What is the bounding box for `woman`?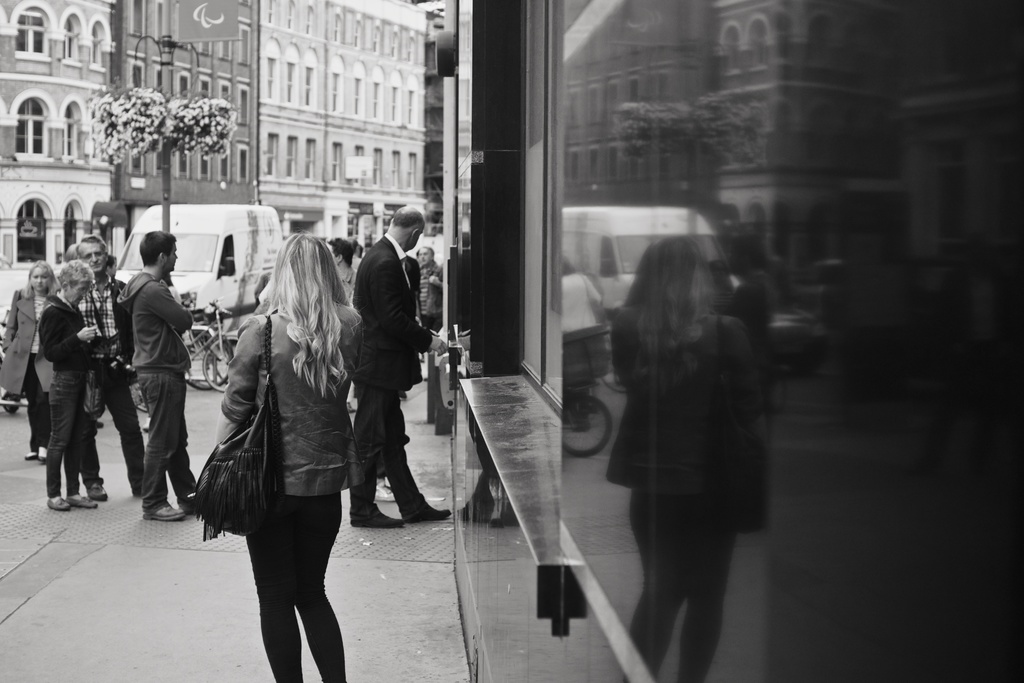
[left=0, top=261, right=61, bottom=465].
